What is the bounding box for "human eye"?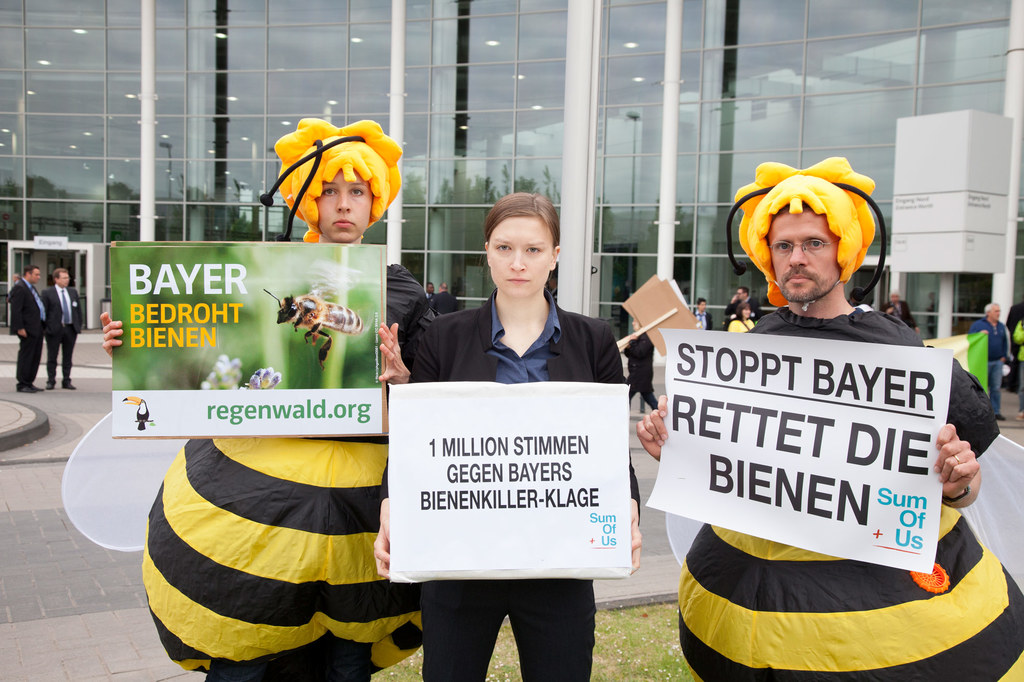
[left=810, top=241, right=822, bottom=248].
